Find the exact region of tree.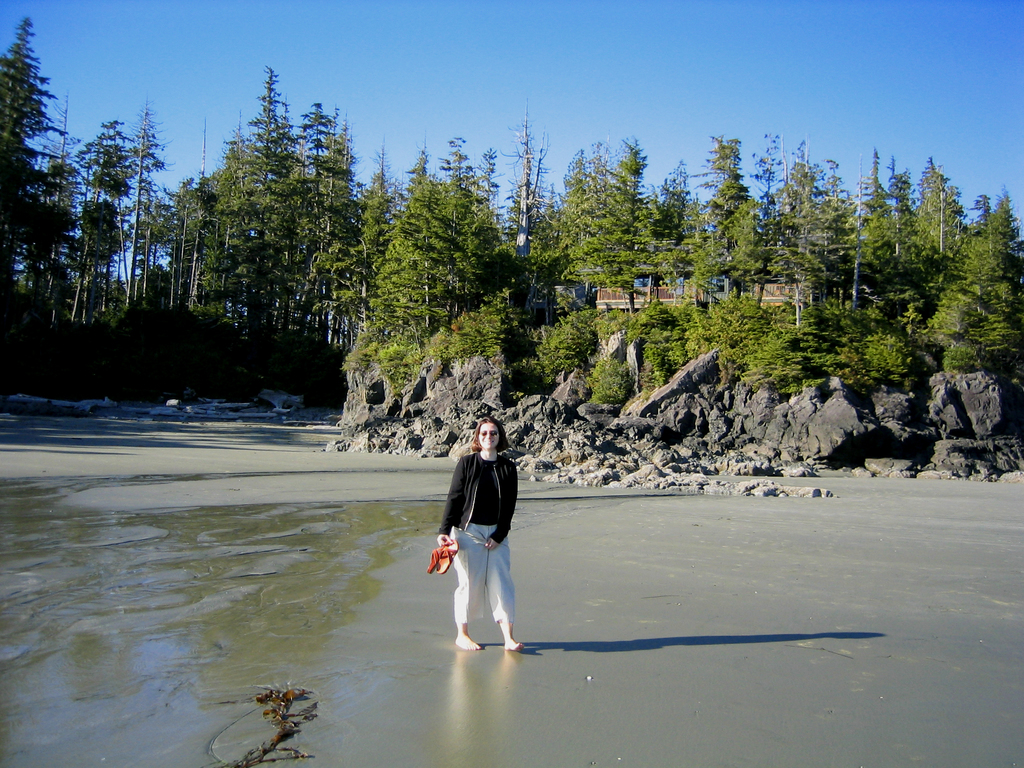
Exact region: (left=570, top=131, right=700, bottom=374).
